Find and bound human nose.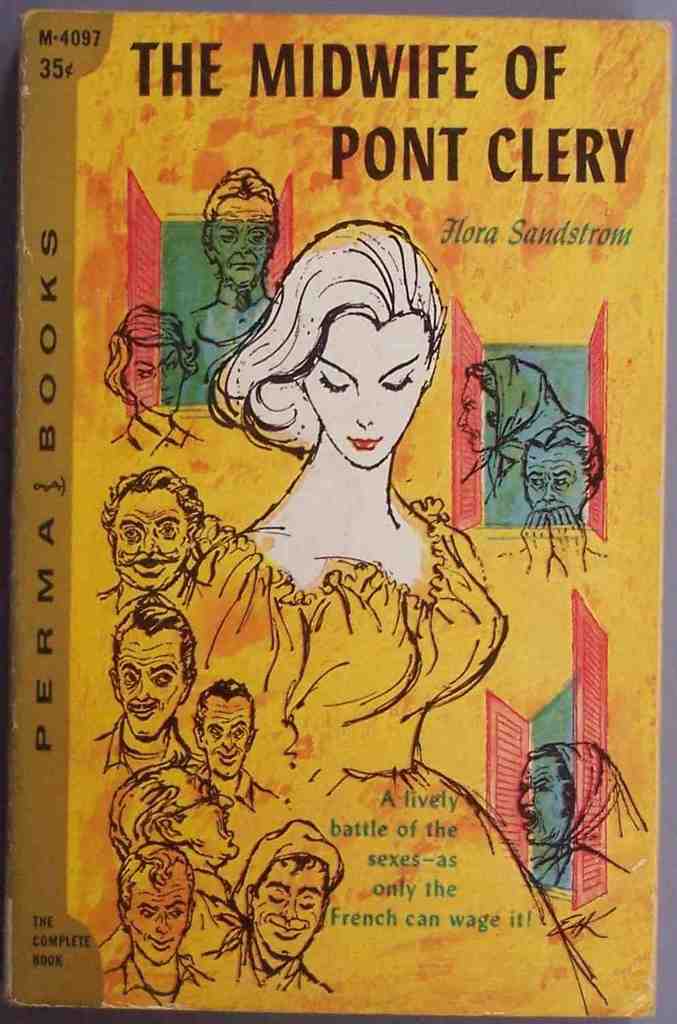
Bound: box(278, 894, 297, 922).
